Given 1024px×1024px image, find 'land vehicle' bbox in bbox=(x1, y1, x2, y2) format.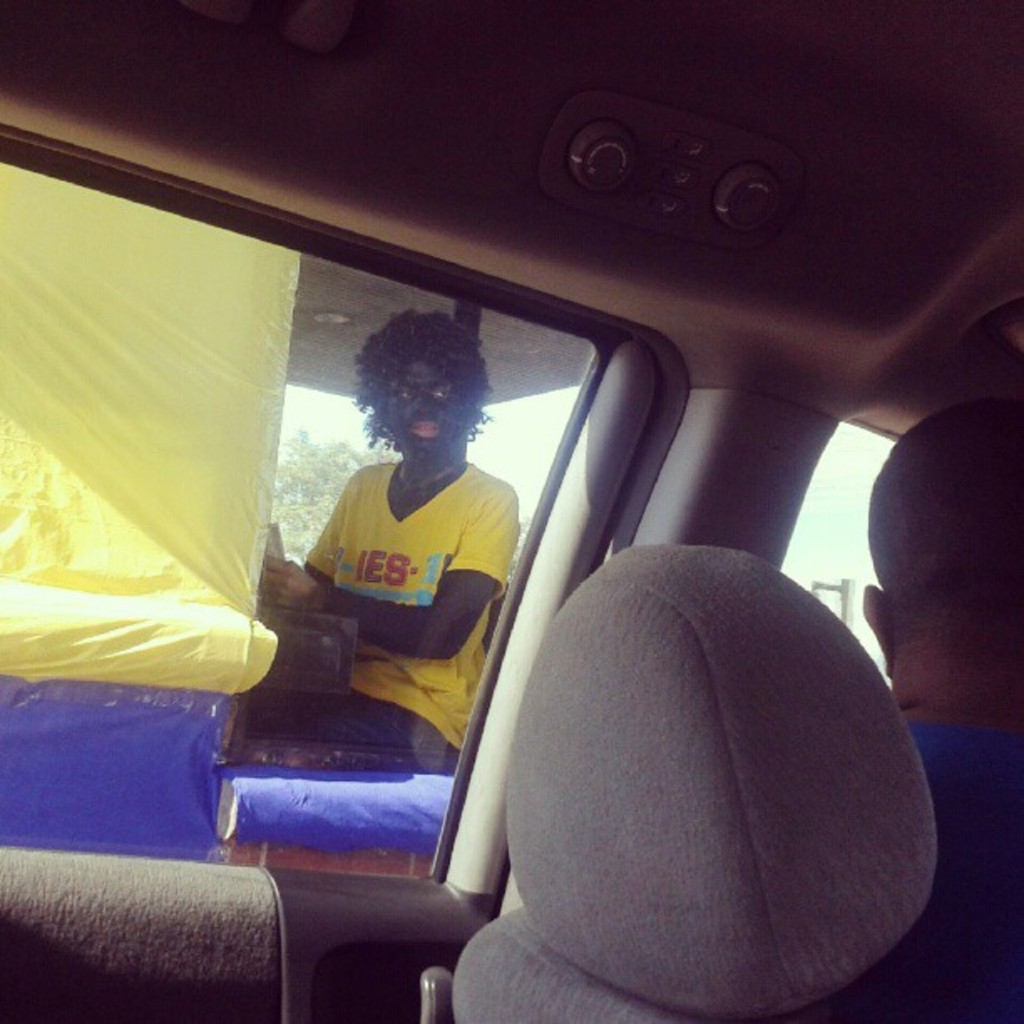
bbox=(0, 0, 1022, 1017).
